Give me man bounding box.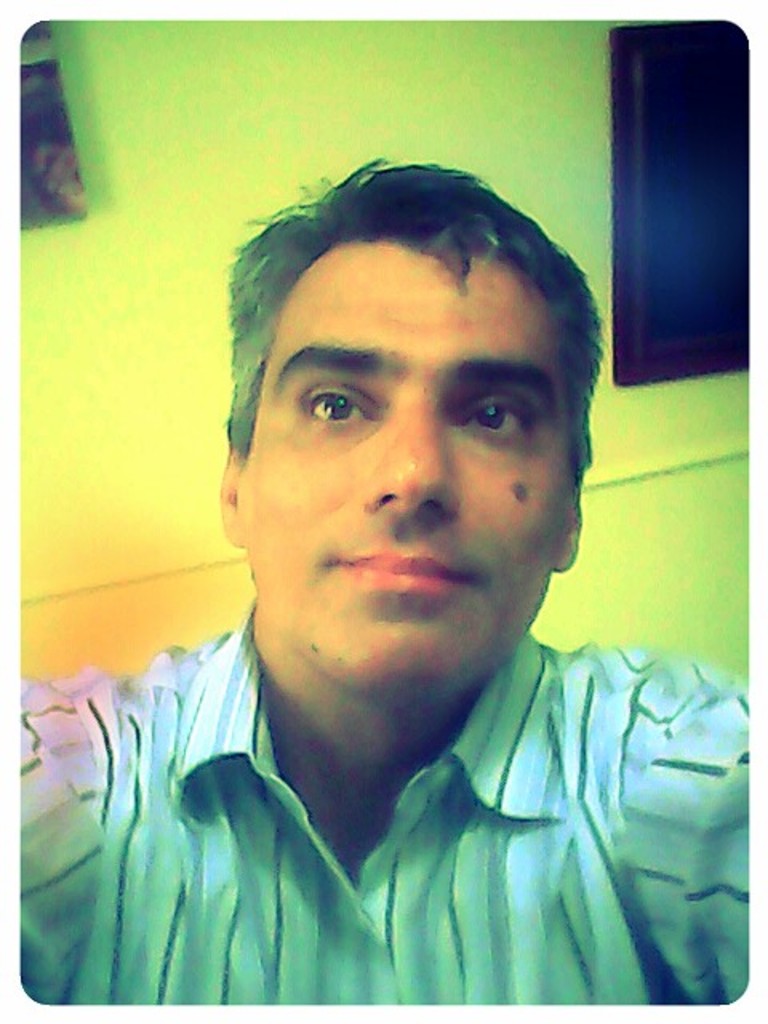
<bbox>51, 142, 765, 1022</bbox>.
